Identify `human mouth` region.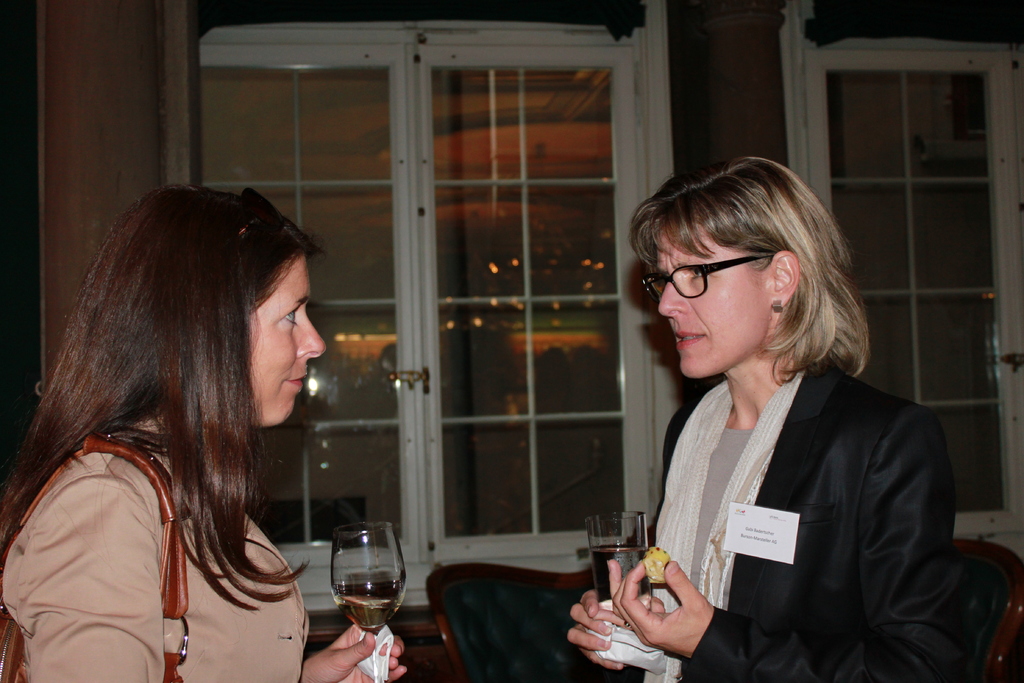
Region: <region>676, 331, 707, 350</region>.
